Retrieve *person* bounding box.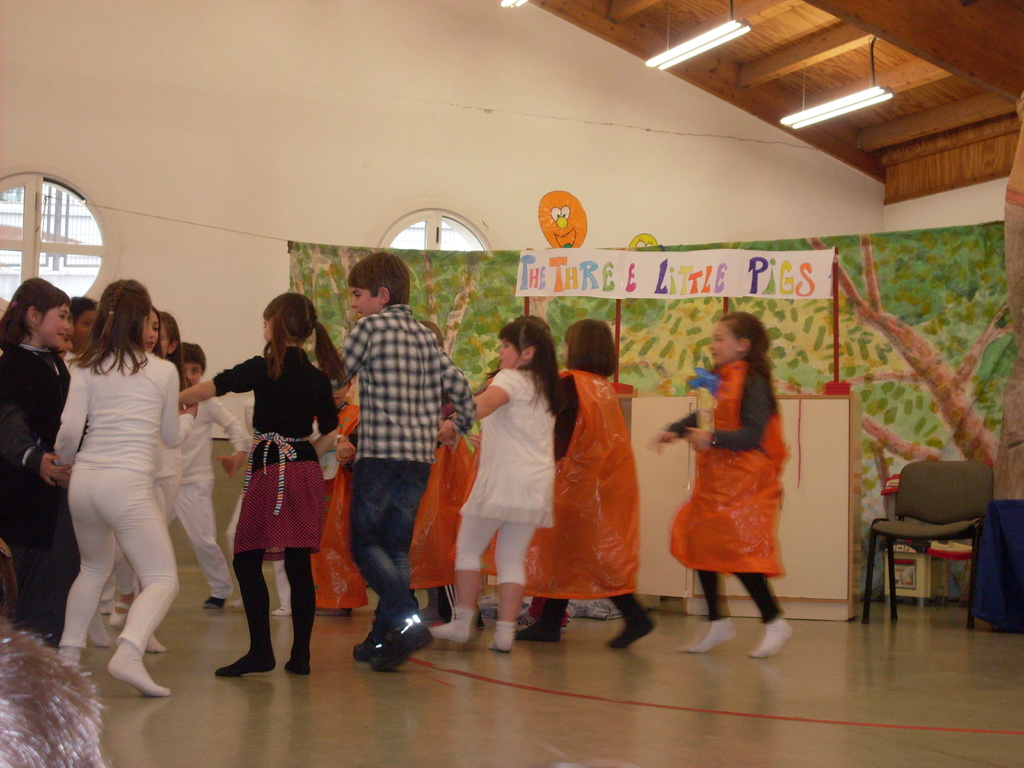
Bounding box: bbox(111, 302, 168, 657).
